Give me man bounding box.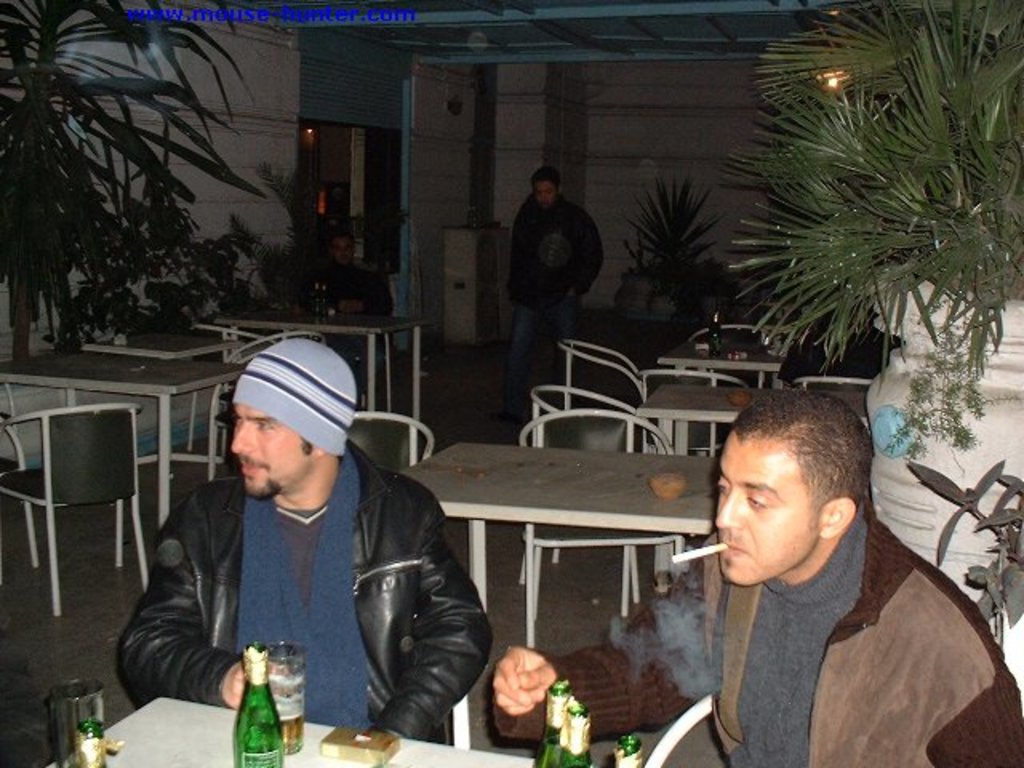
[509,168,603,400].
